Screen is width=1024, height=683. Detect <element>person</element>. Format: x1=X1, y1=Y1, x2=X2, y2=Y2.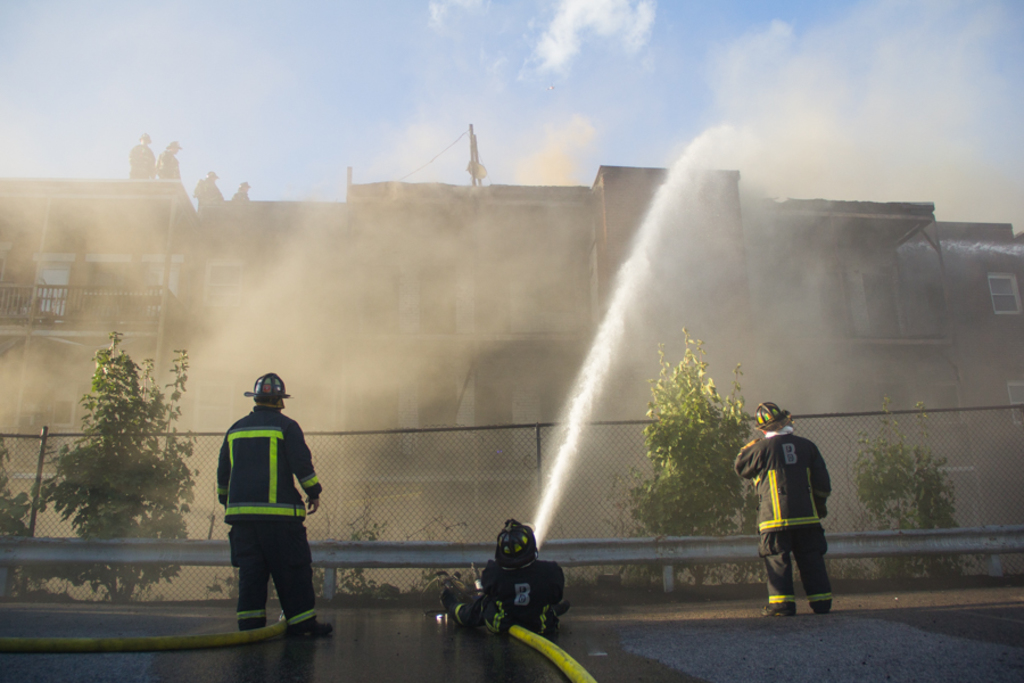
x1=236, y1=172, x2=261, y2=203.
